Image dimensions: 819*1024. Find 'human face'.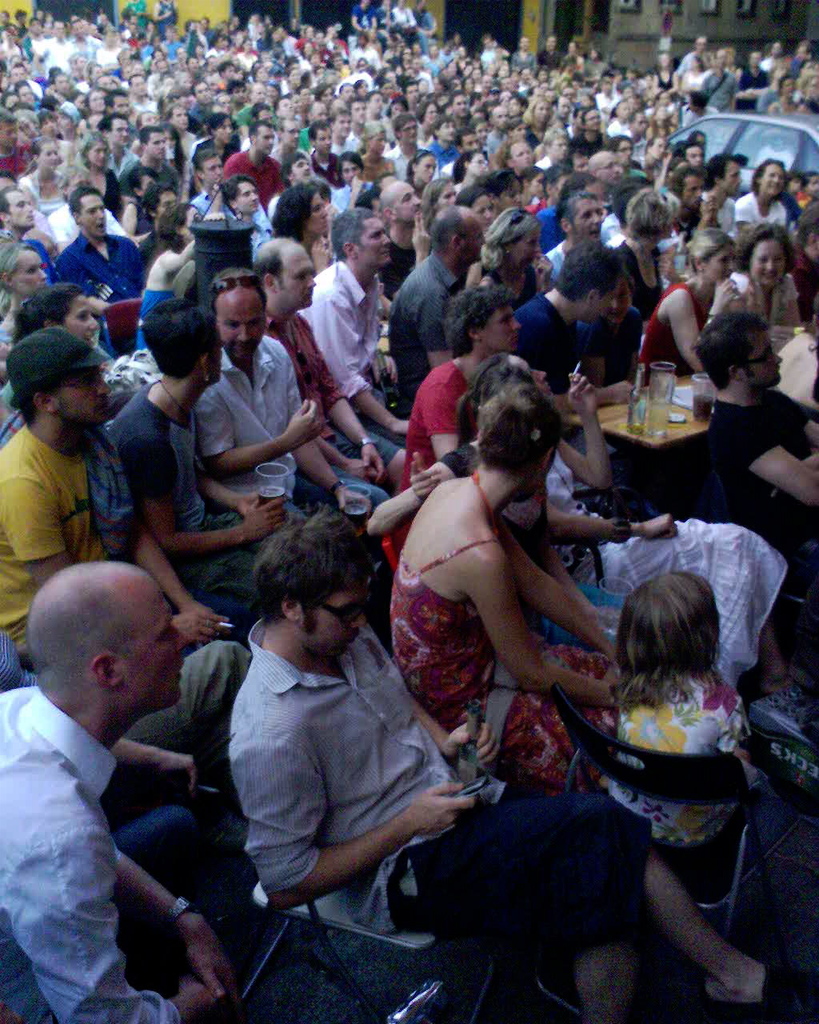
locate(489, 311, 525, 352).
